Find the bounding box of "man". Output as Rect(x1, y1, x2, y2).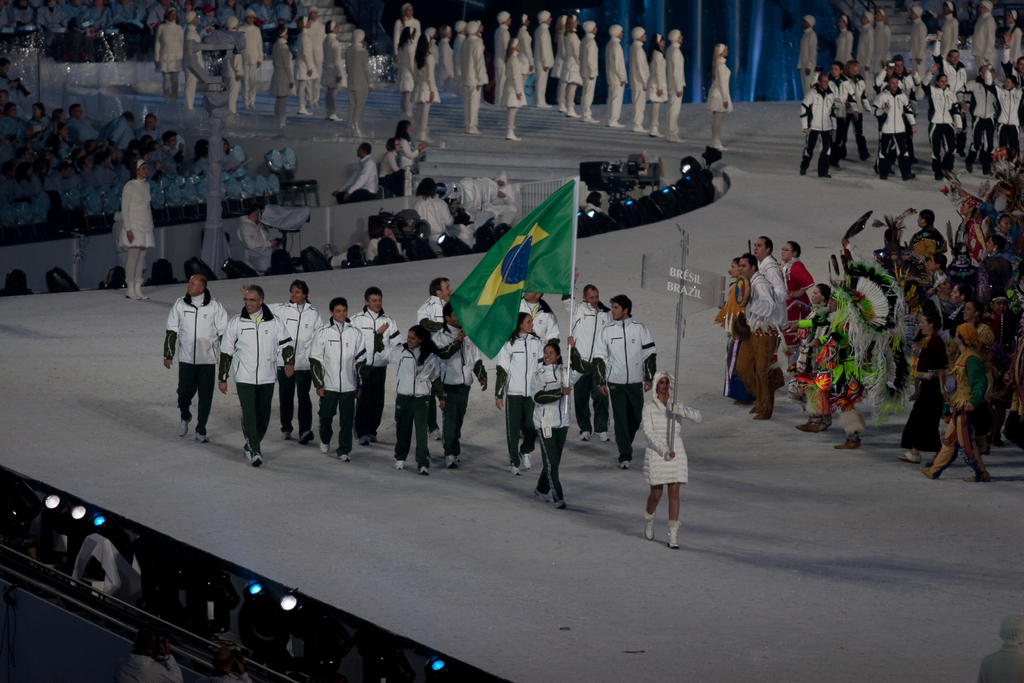
Rect(965, 65, 999, 171).
